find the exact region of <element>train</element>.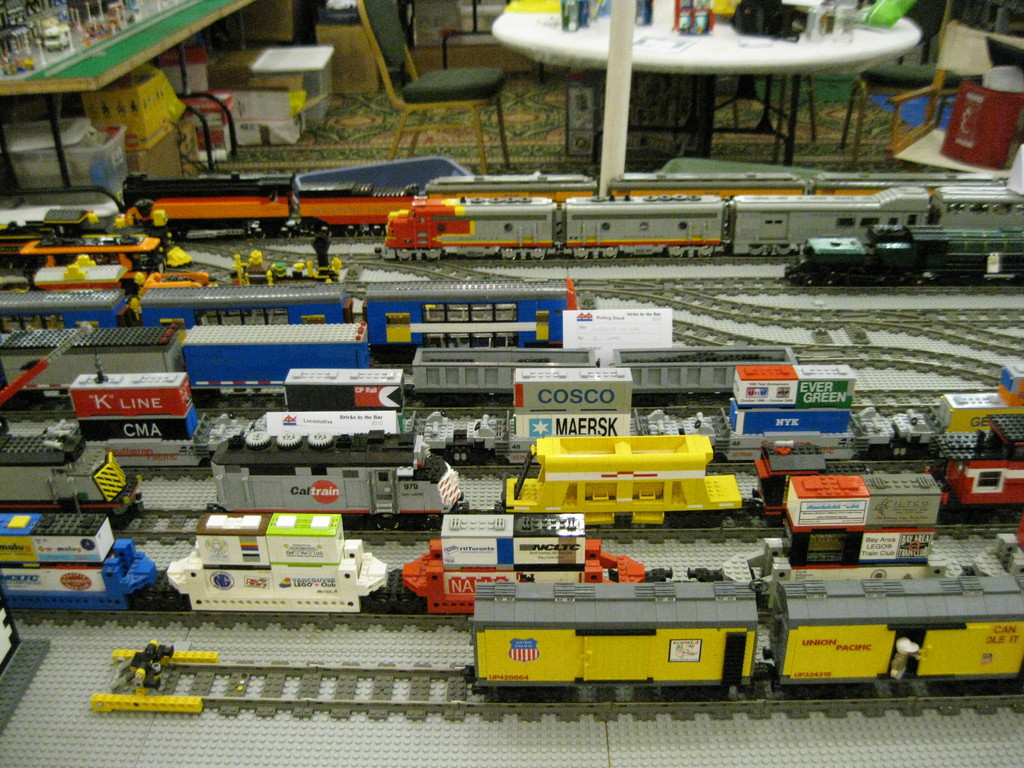
Exact region: <region>375, 195, 1023, 261</region>.
